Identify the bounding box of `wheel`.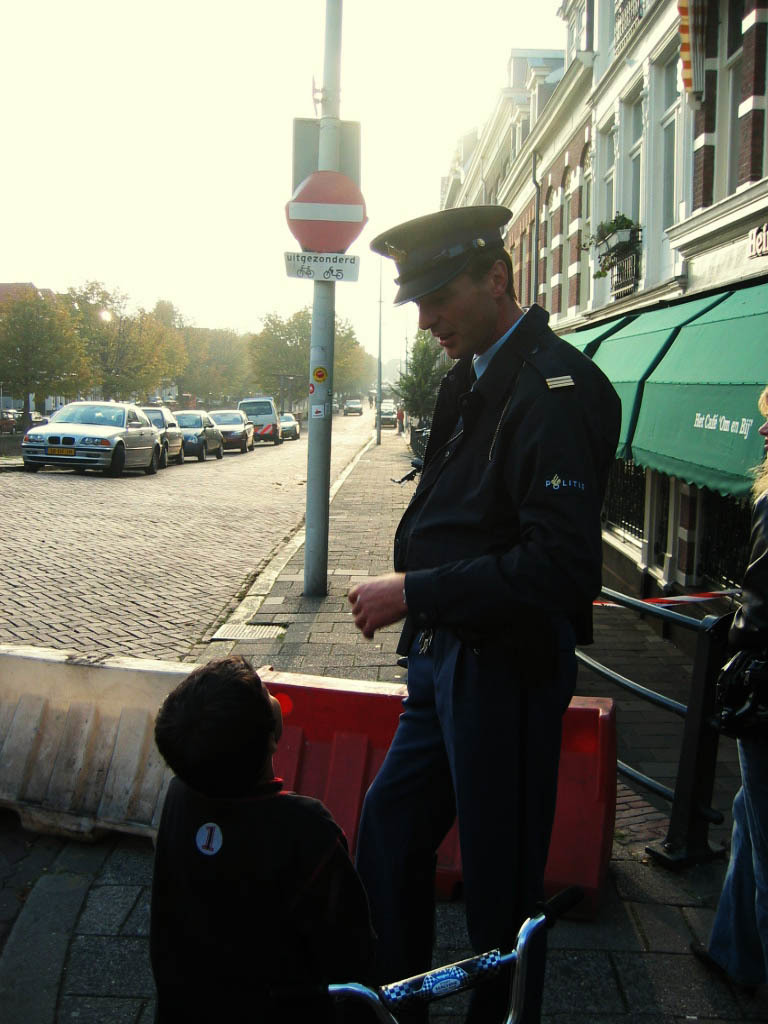
[left=22, top=459, right=41, bottom=472].
